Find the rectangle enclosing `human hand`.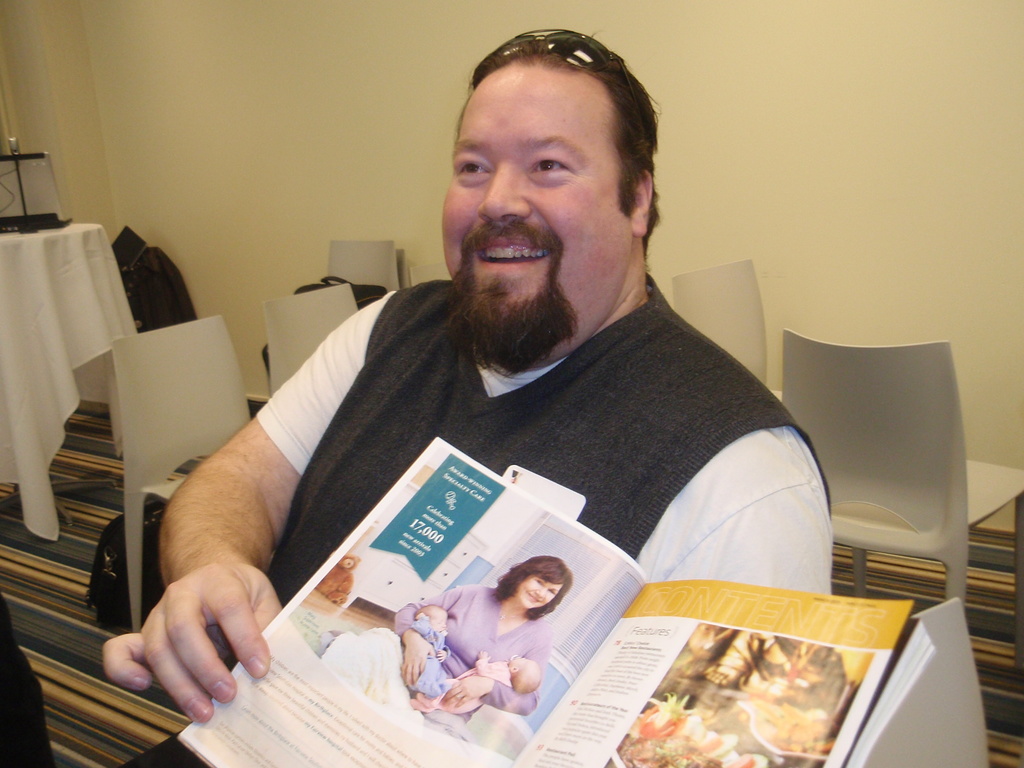
bbox=(99, 559, 281, 725).
